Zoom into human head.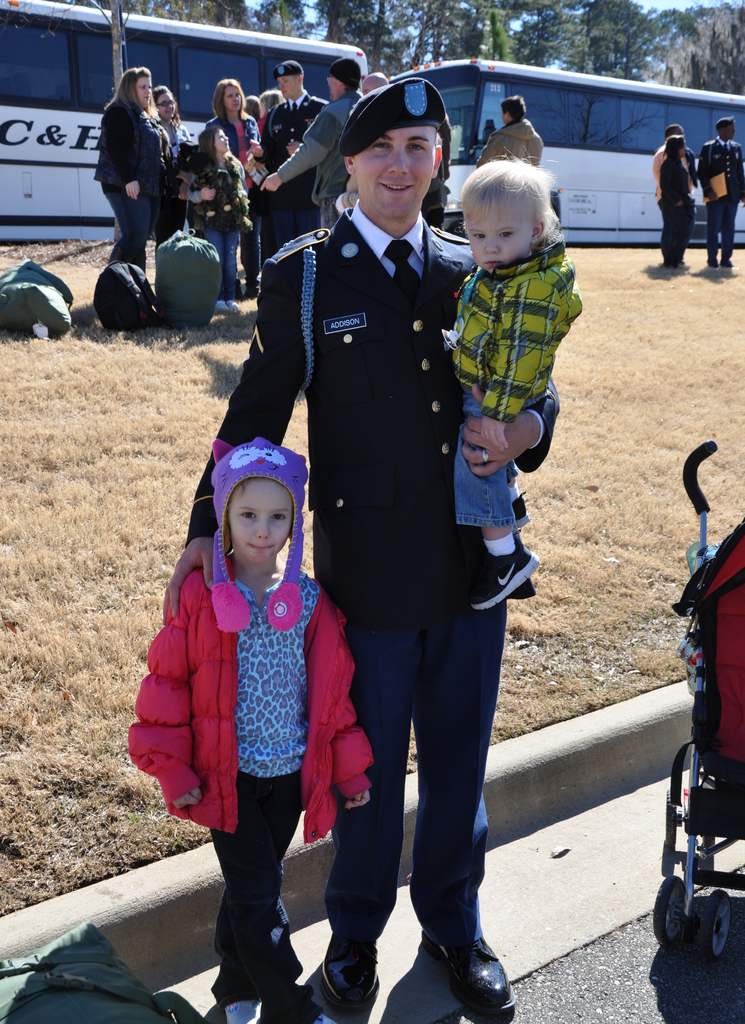
Zoom target: box(344, 77, 450, 228).
